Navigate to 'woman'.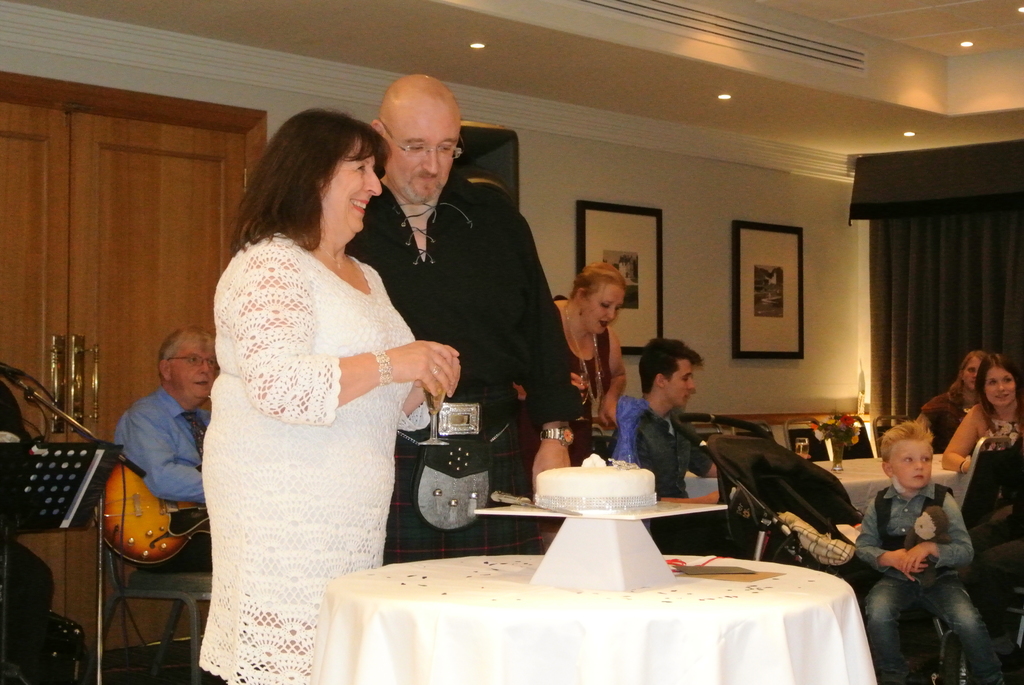
Navigation target: l=948, t=354, r=1019, b=468.
